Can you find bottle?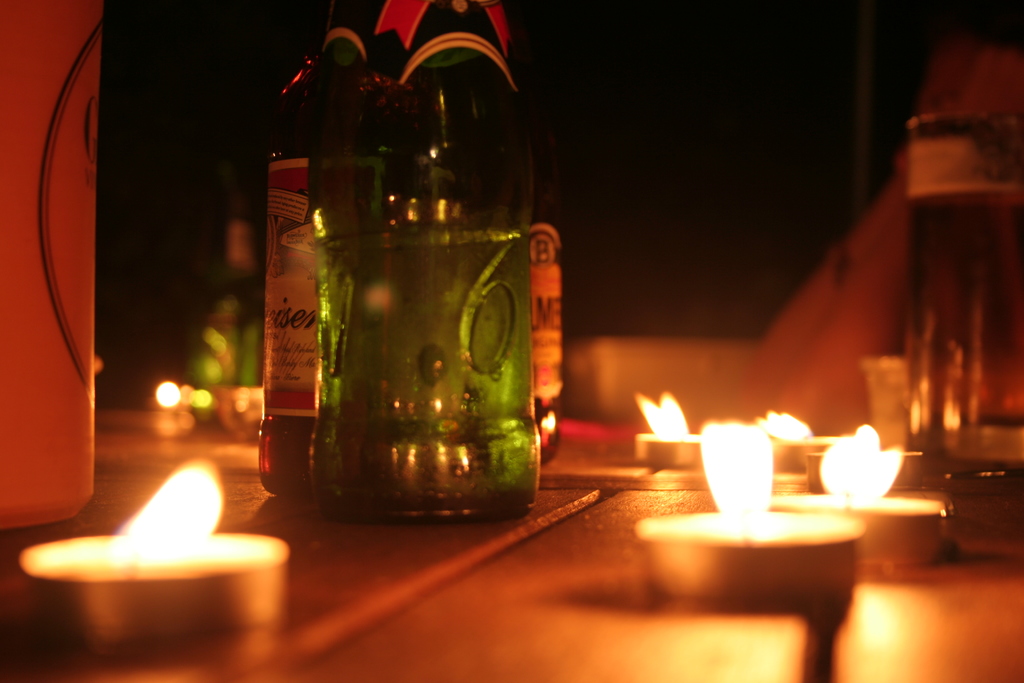
Yes, bounding box: l=255, t=33, r=316, b=506.
